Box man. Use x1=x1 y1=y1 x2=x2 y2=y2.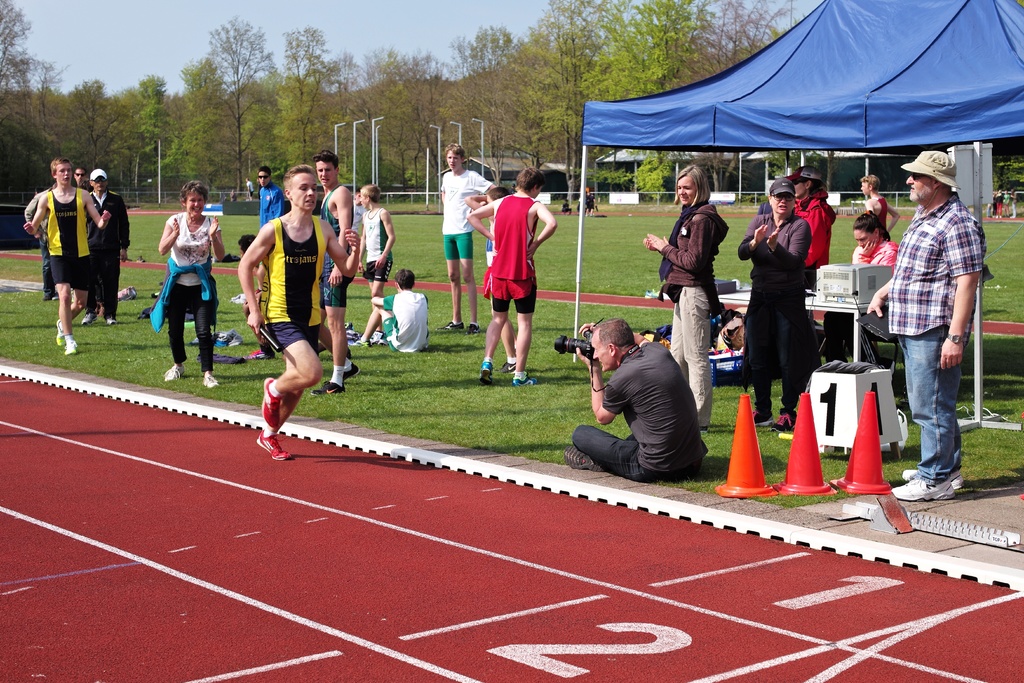
x1=866 y1=147 x2=988 y2=502.
